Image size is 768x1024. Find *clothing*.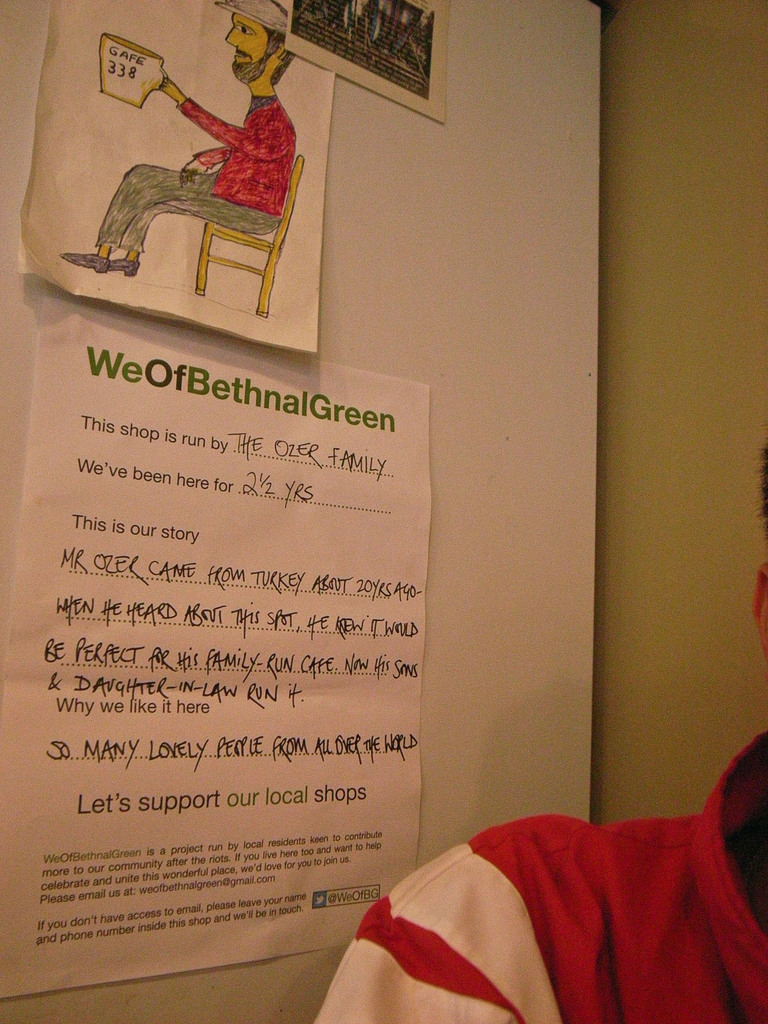
(94,88,301,252).
